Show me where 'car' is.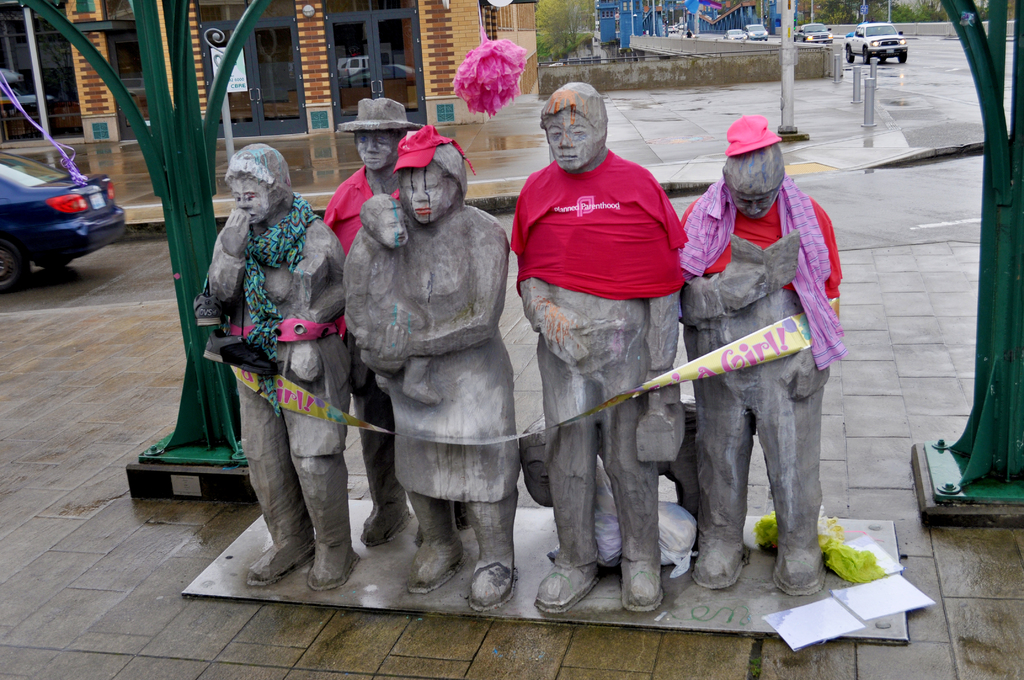
'car' is at <region>742, 21, 765, 40</region>.
